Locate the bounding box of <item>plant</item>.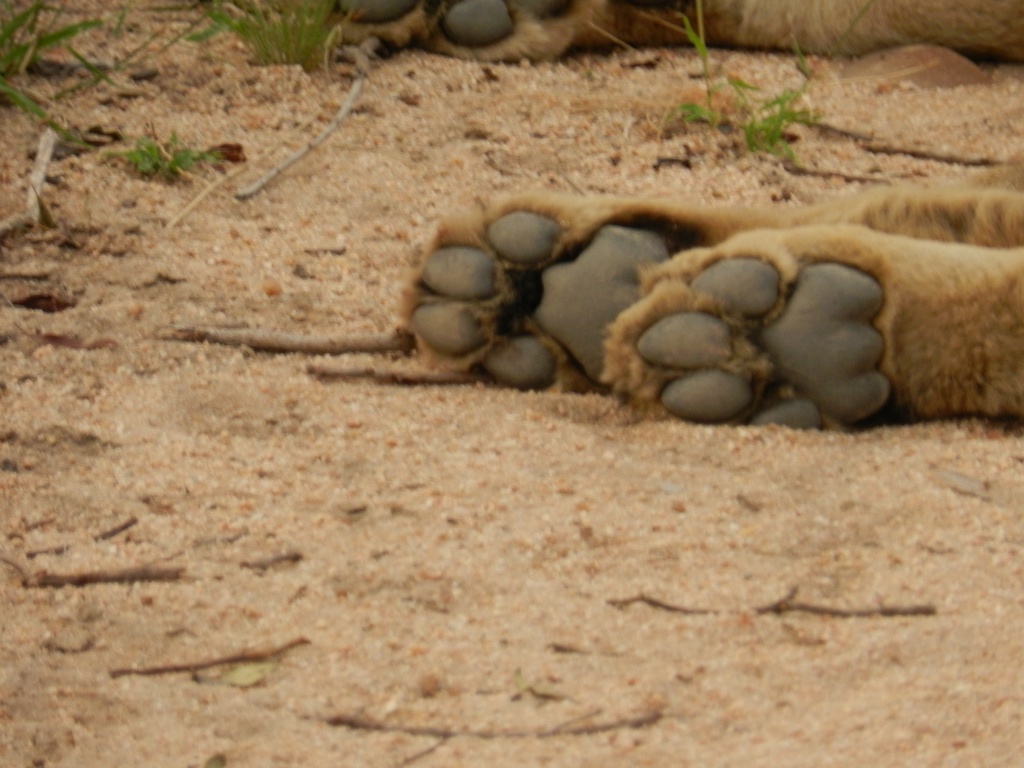
Bounding box: bbox=(0, 0, 120, 148).
